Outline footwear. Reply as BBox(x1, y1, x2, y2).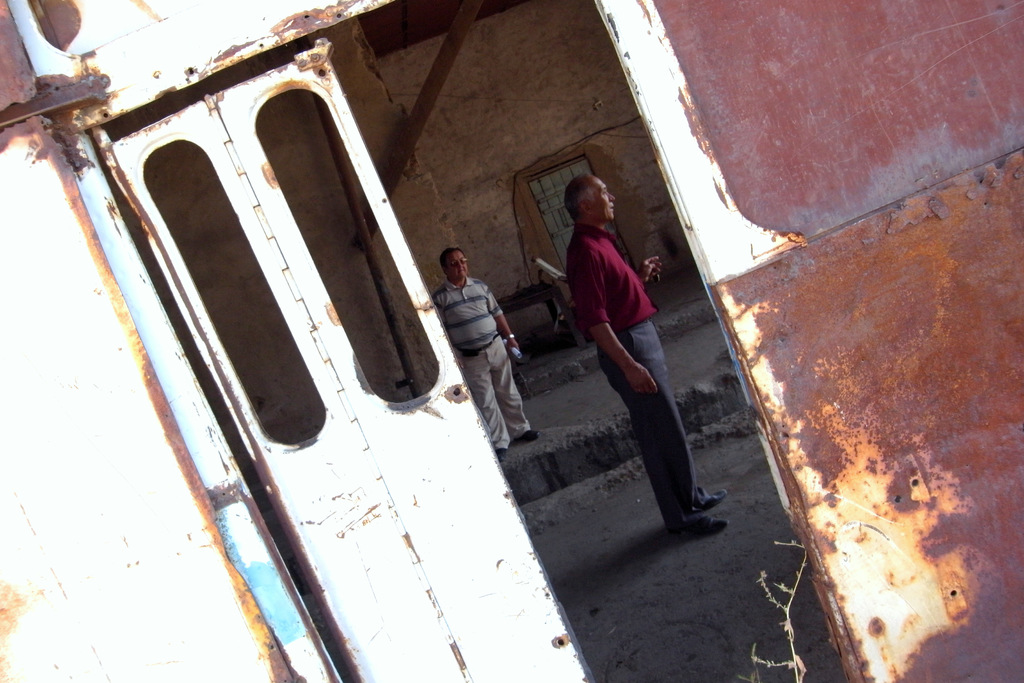
BBox(516, 432, 540, 444).
